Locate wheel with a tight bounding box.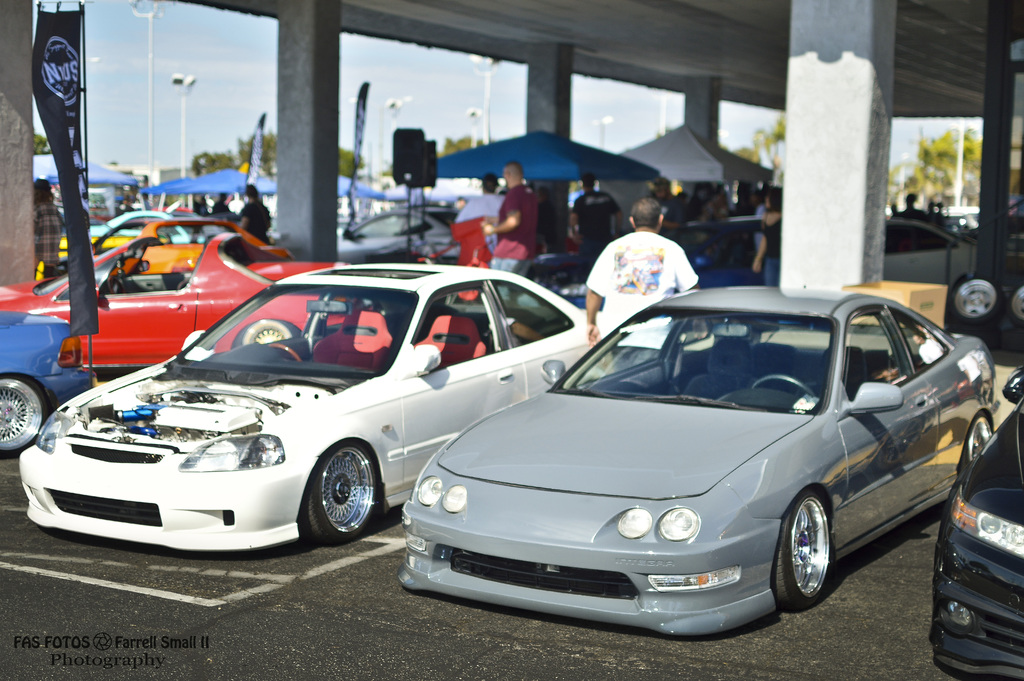
106,272,124,292.
